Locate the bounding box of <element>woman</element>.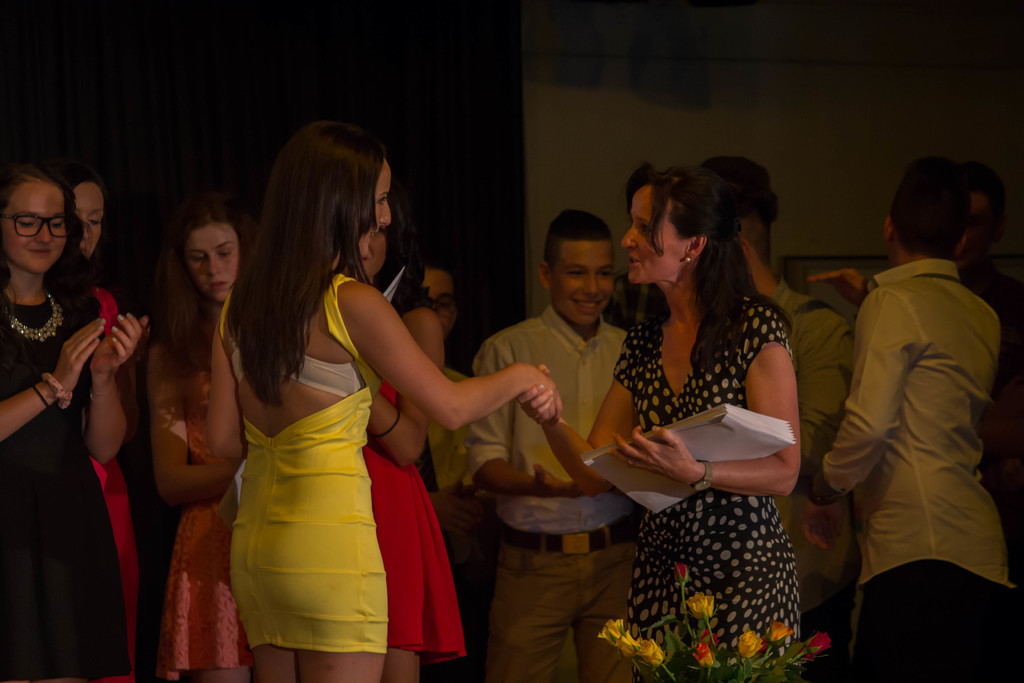
Bounding box: (x1=0, y1=156, x2=150, y2=682).
